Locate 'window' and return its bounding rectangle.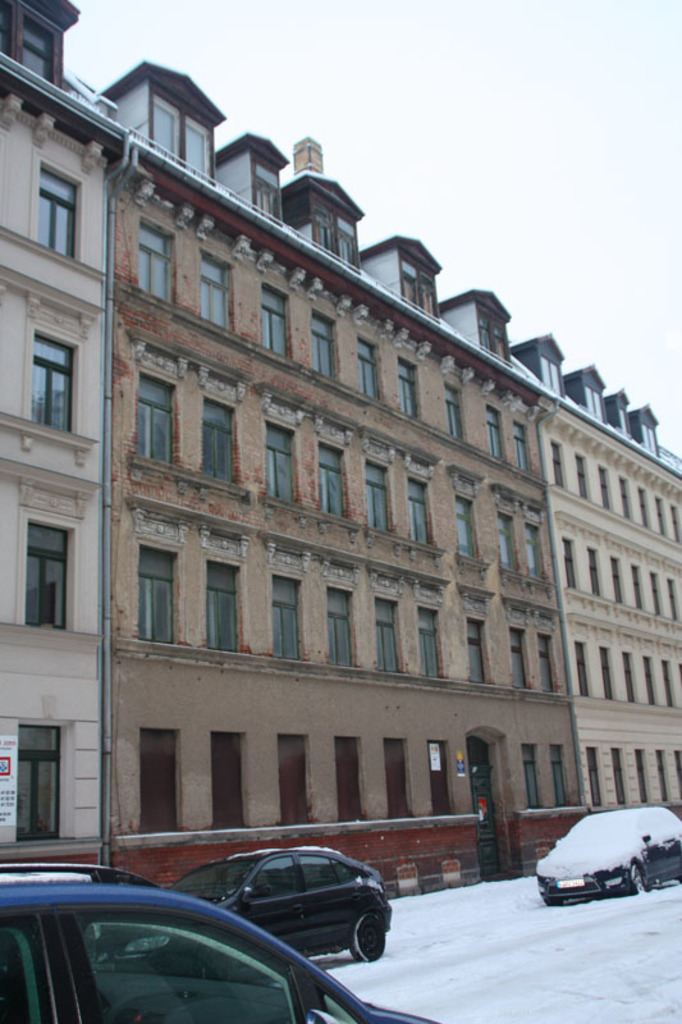
crop(496, 511, 518, 563).
